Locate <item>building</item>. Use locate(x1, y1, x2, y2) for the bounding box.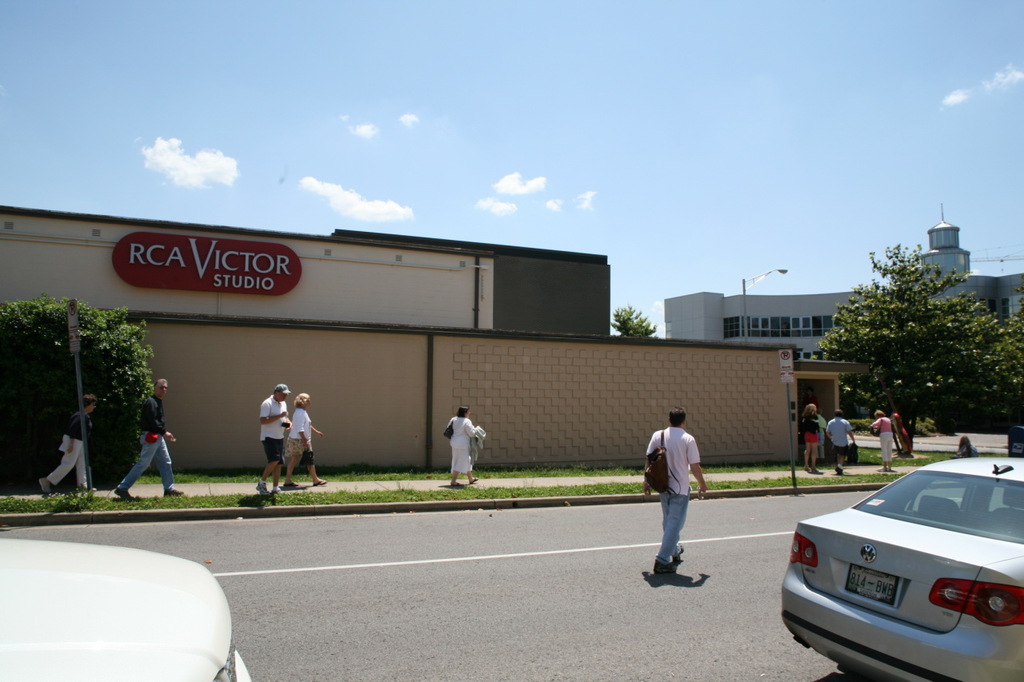
locate(0, 208, 610, 337).
